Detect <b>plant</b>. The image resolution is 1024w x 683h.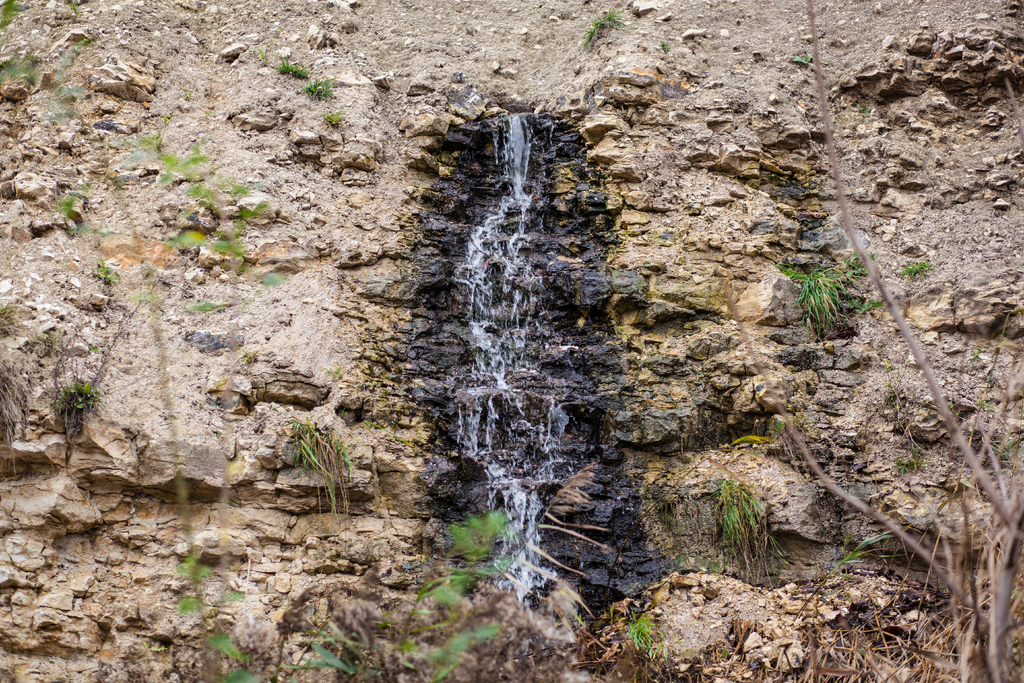
select_region(626, 614, 659, 654).
